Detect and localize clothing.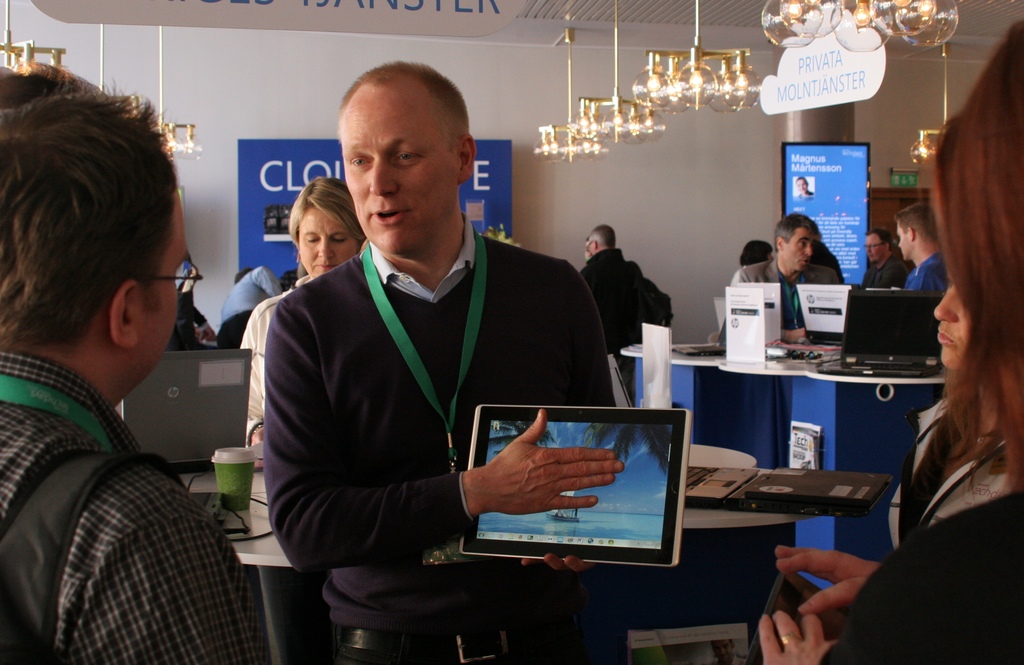
Localized at 175/245/211/345.
